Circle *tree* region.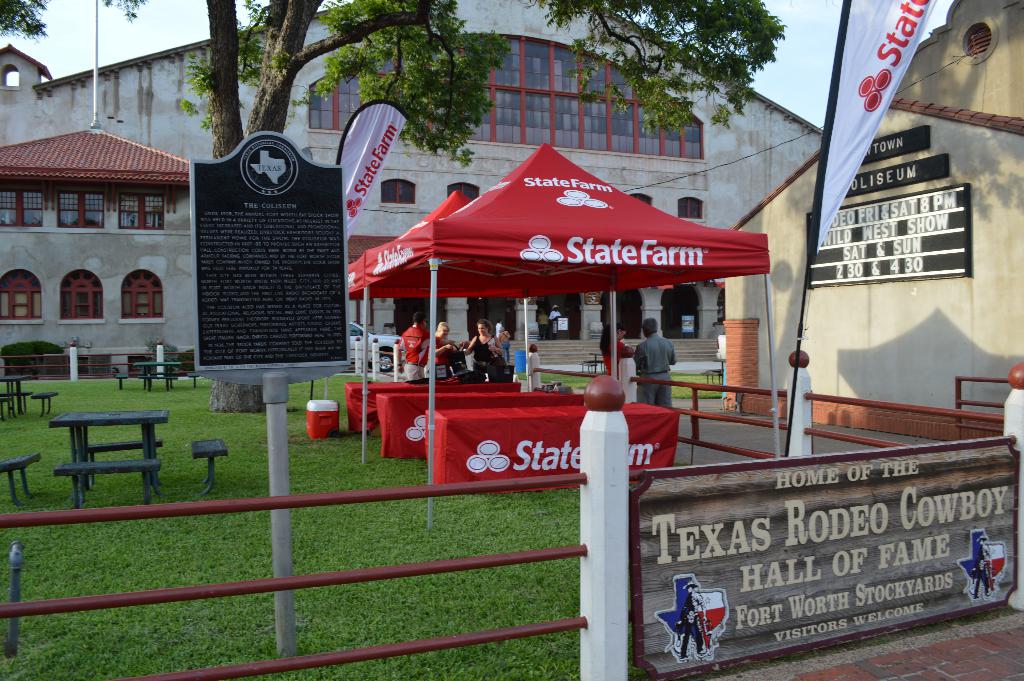
Region: region(0, 0, 161, 61).
